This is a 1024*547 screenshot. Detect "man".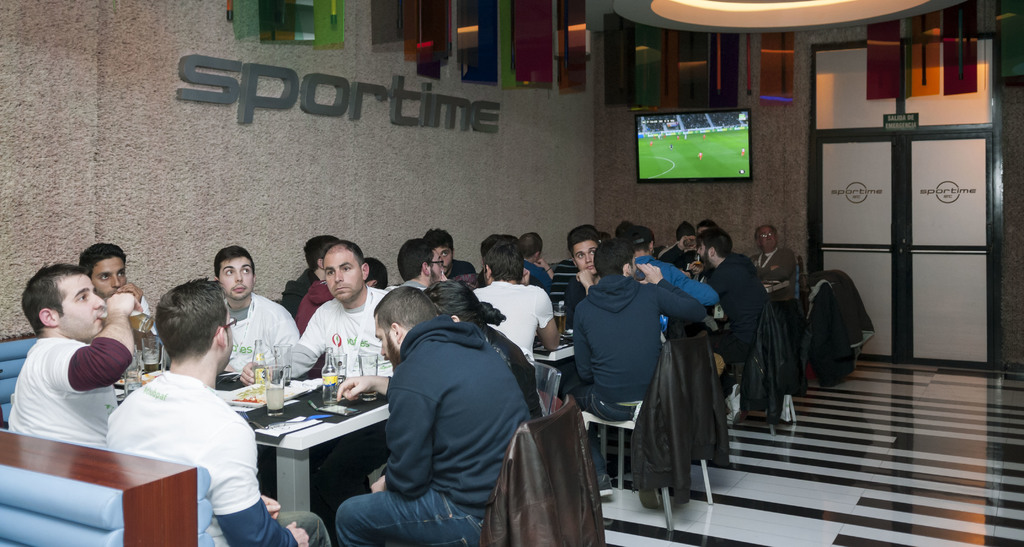
bbox=[106, 273, 330, 546].
